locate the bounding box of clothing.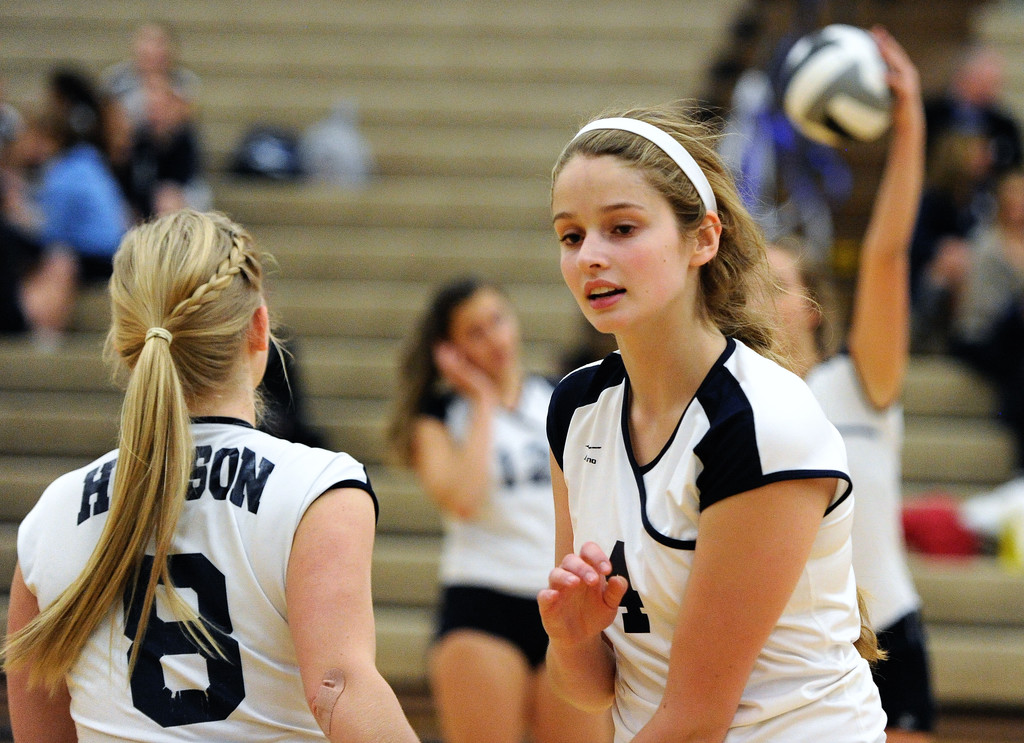
Bounding box: bbox(12, 419, 378, 742).
